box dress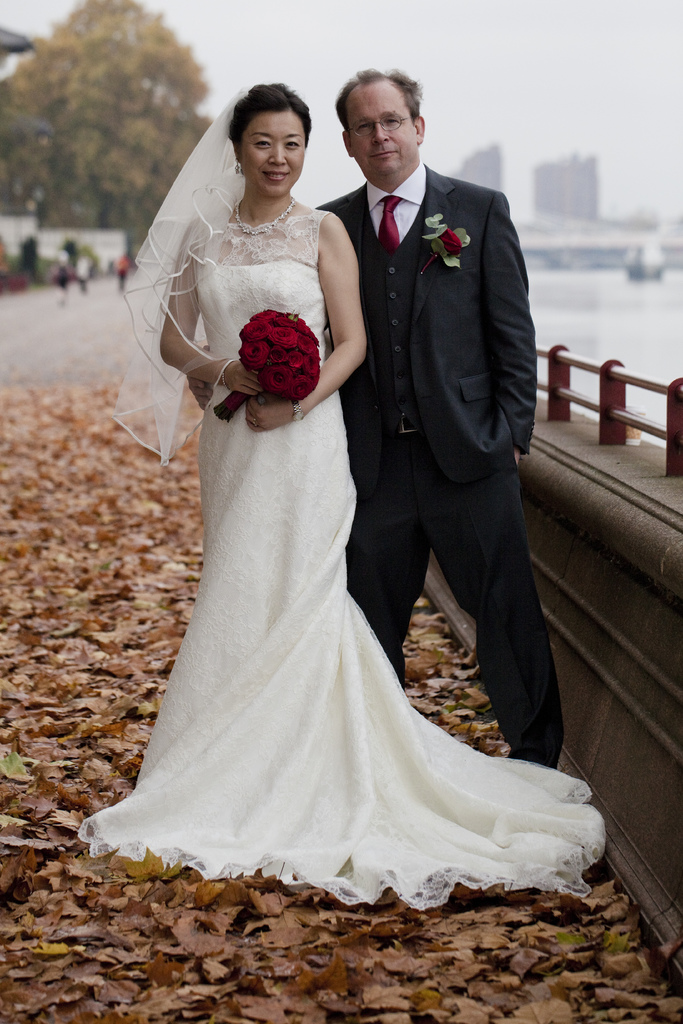
region(80, 202, 603, 909)
